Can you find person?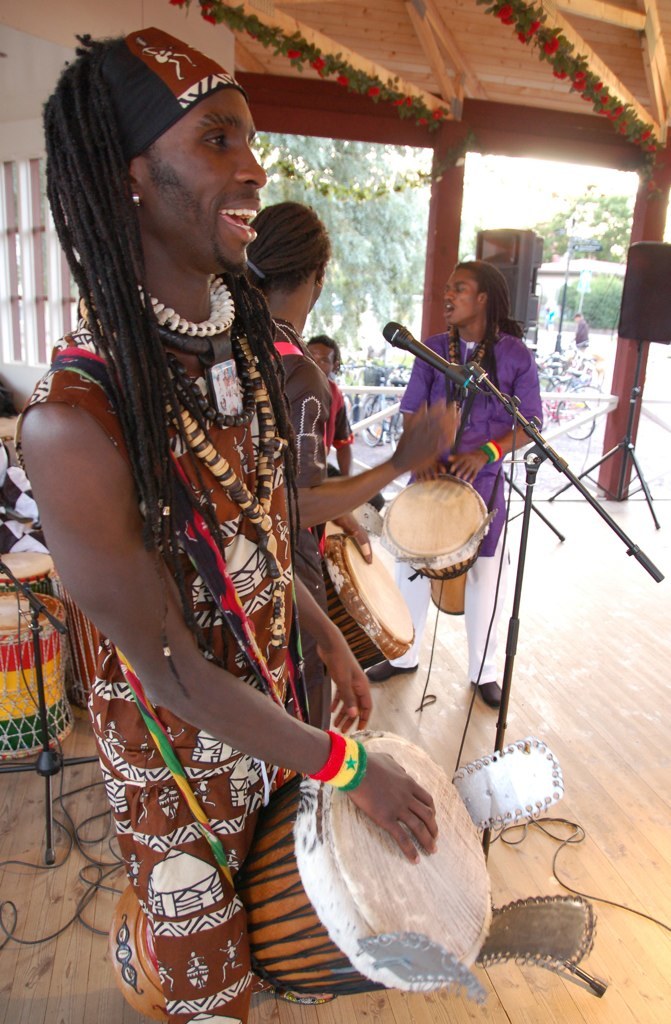
Yes, bounding box: BBox(242, 203, 359, 730).
